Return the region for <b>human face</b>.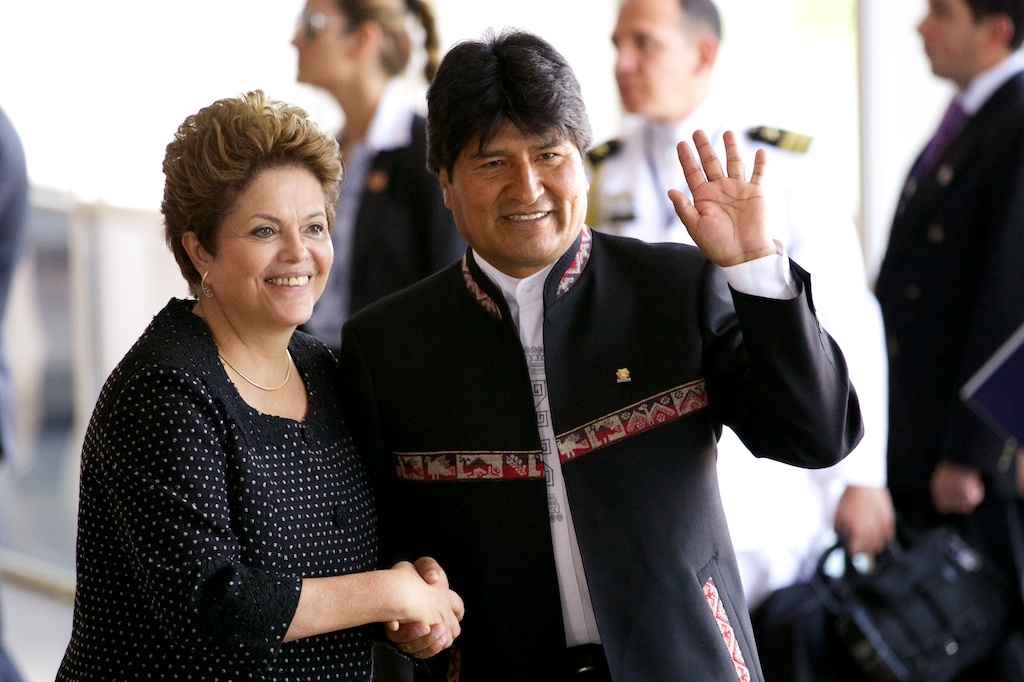
Rect(915, 0, 979, 77).
